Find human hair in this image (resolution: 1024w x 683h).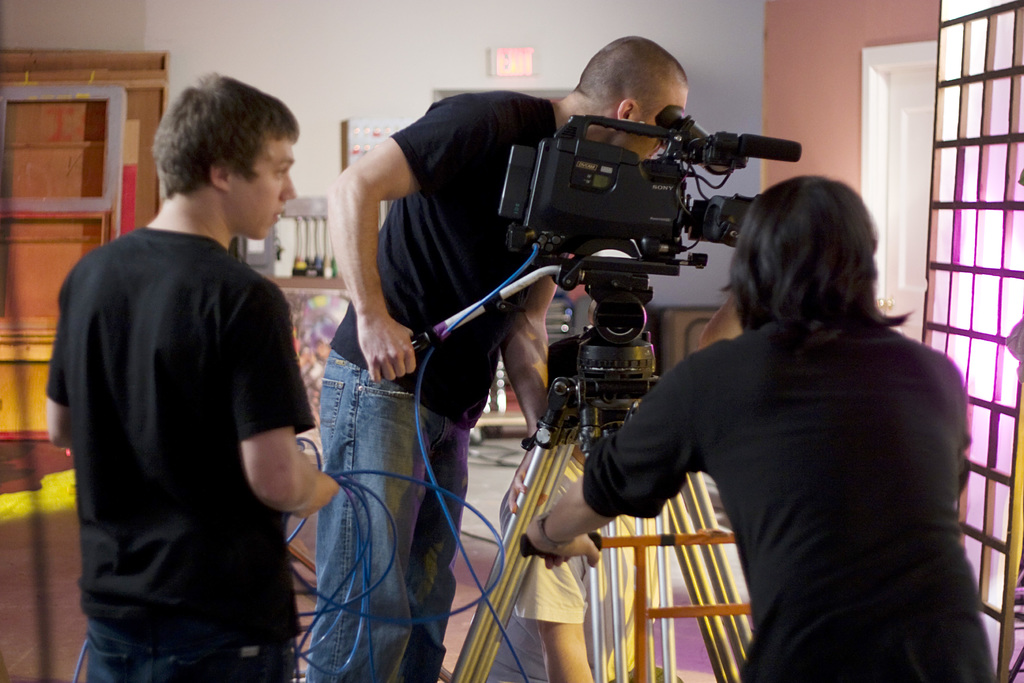
box(548, 333, 582, 406).
